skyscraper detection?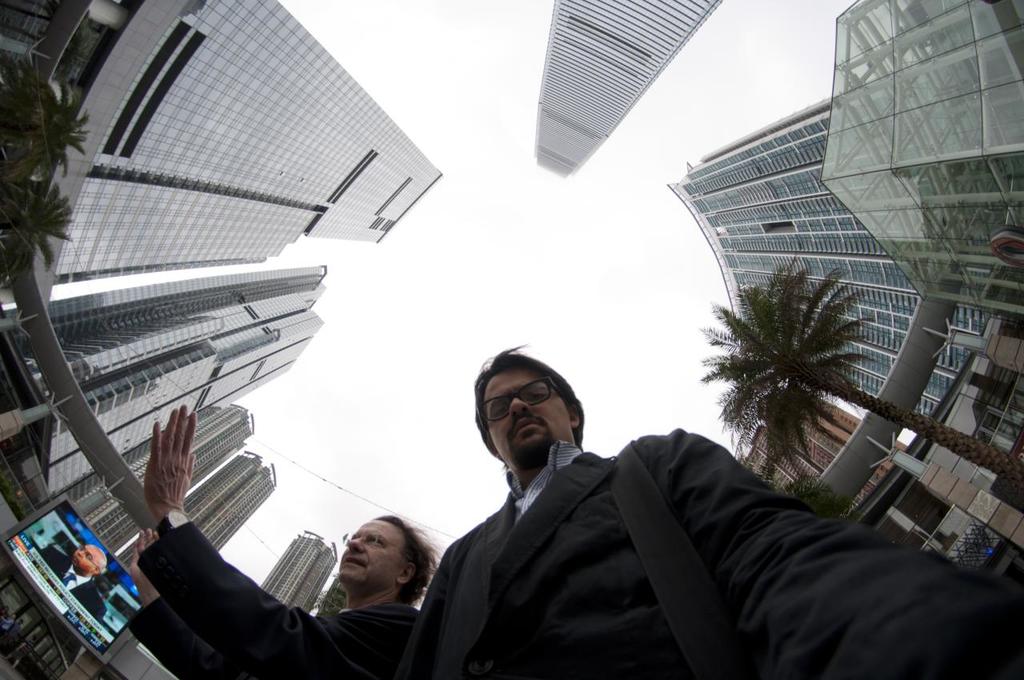
locate(258, 530, 339, 614)
